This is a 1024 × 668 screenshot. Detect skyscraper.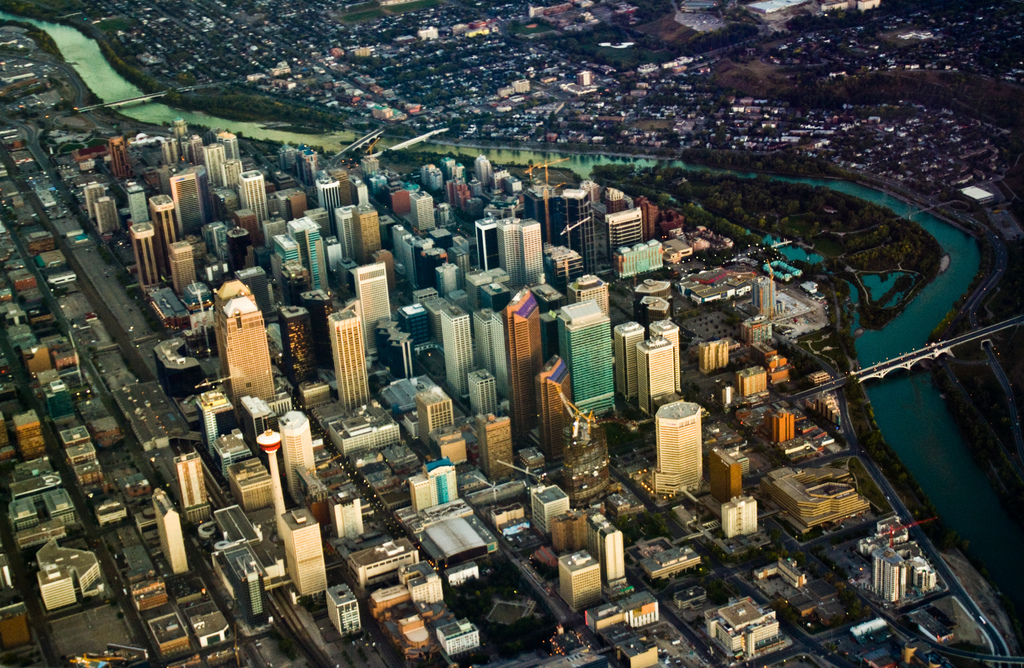
x1=330 y1=310 x2=365 y2=417.
